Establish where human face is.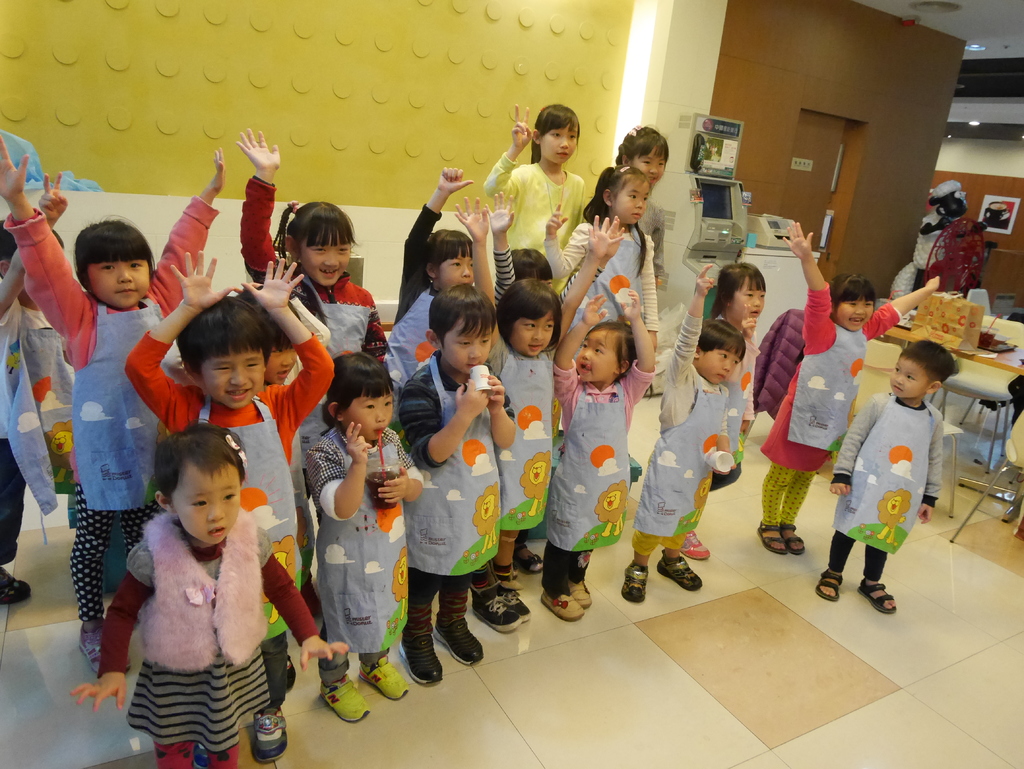
Established at {"left": 176, "top": 469, "right": 236, "bottom": 539}.
